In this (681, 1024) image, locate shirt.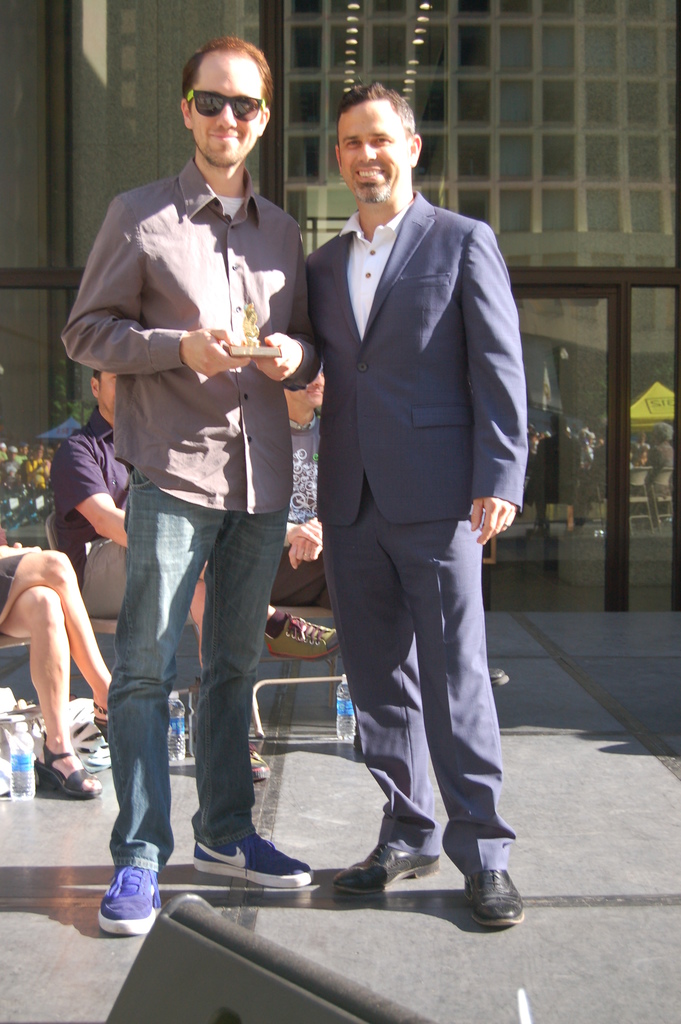
Bounding box: locate(44, 407, 133, 589).
